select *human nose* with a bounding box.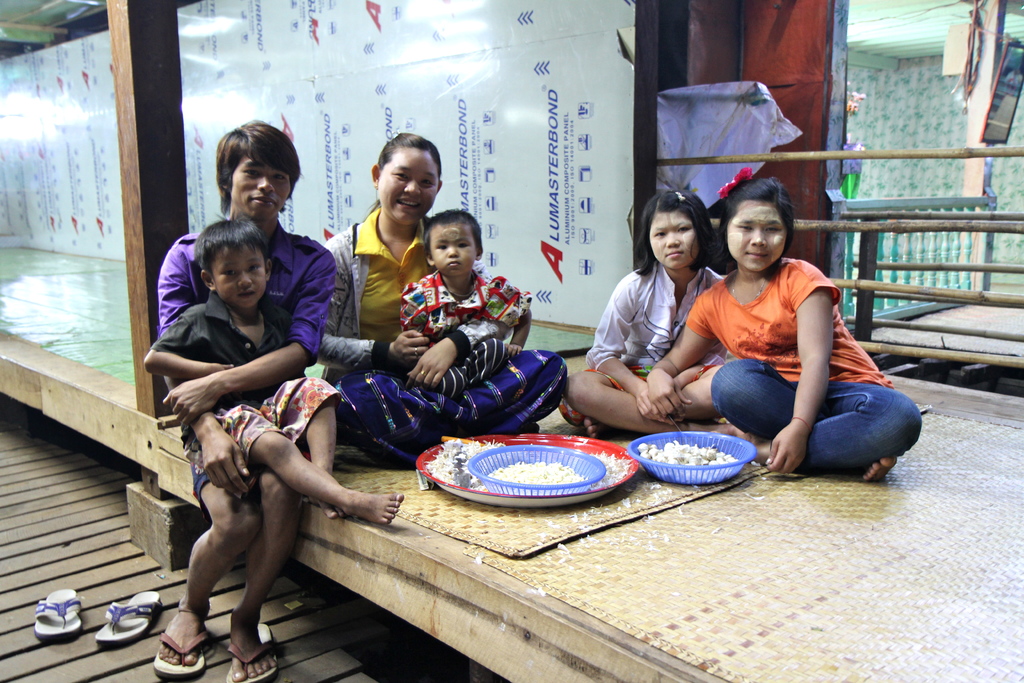
(665, 232, 681, 251).
